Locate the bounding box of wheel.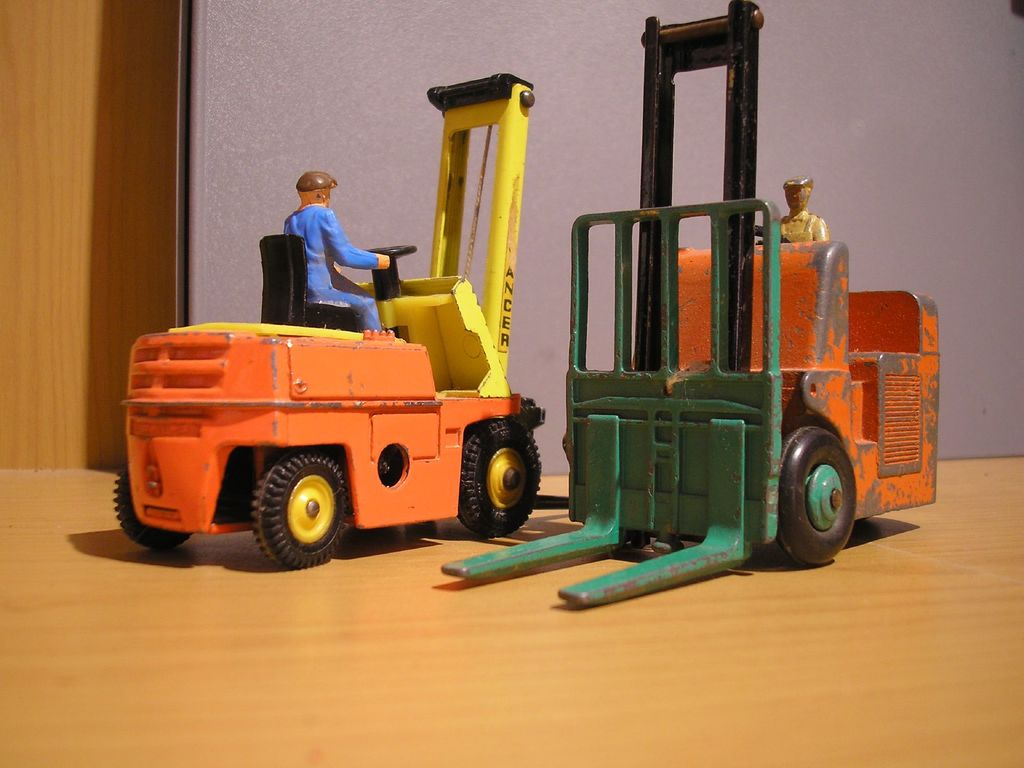
Bounding box: 113,461,193,550.
